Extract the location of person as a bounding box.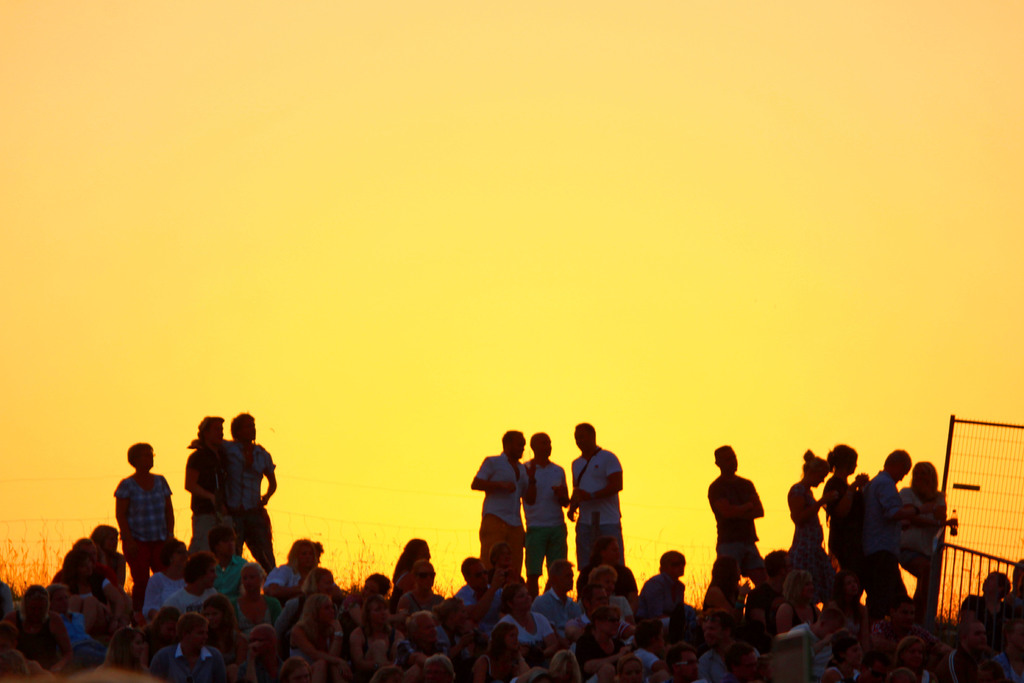
locate(570, 427, 634, 598).
